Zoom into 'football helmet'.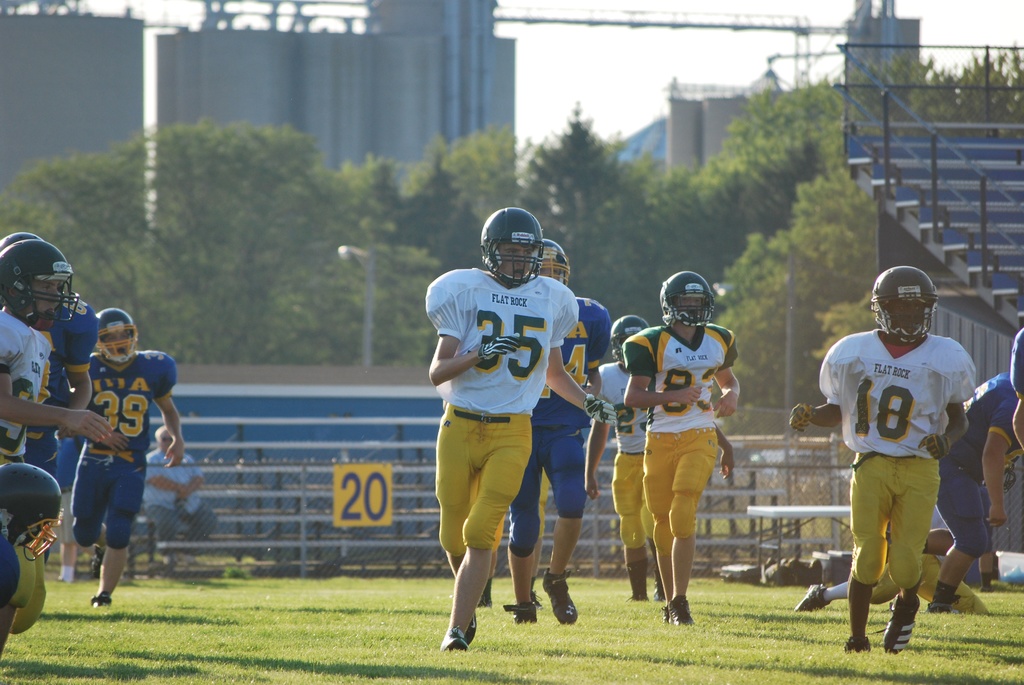
Zoom target: <bbox>90, 308, 141, 365</bbox>.
